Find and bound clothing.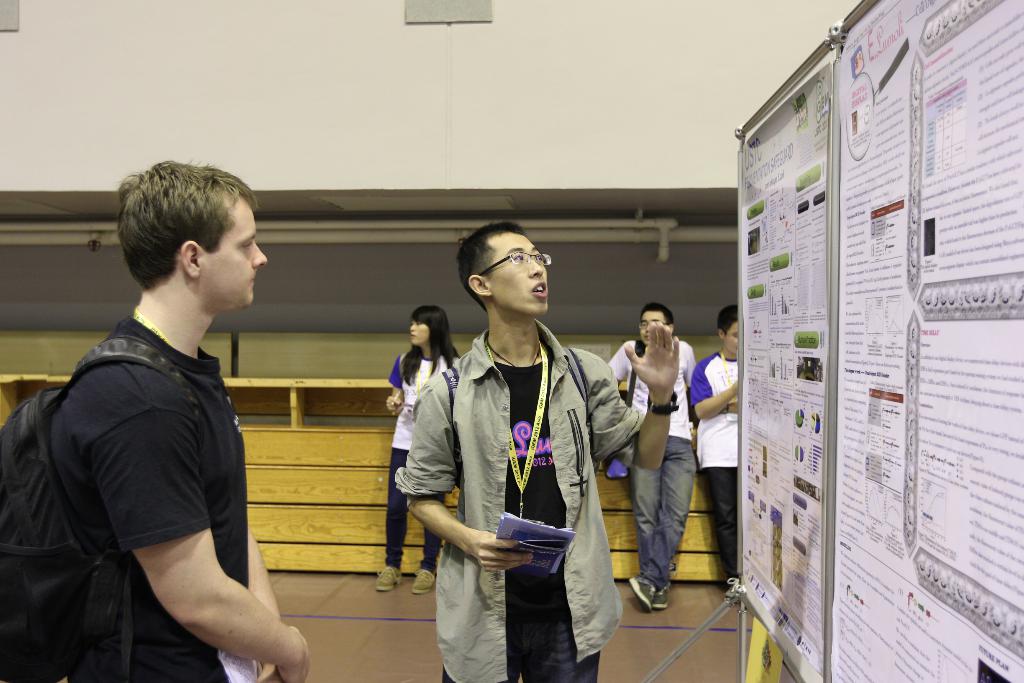
Bound: region(602, 344, 696, 580).
